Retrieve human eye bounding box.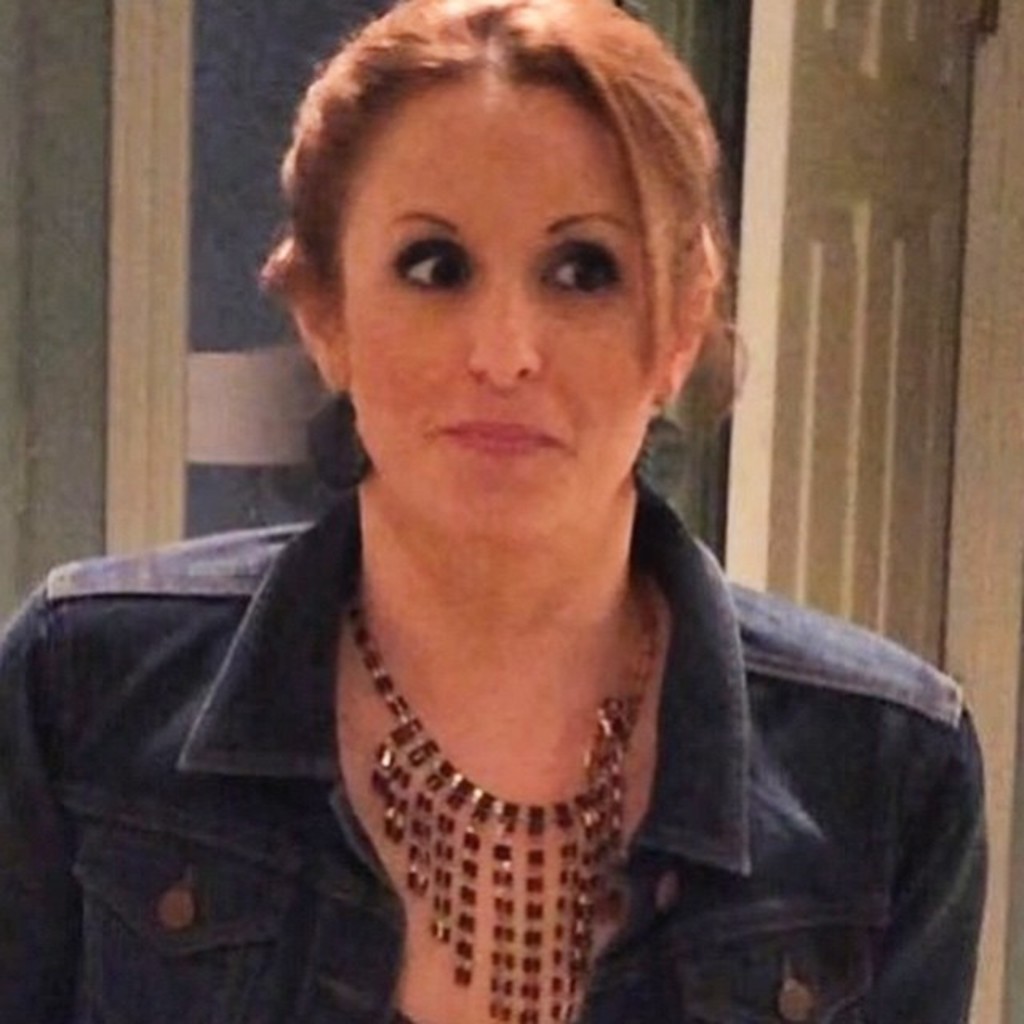
Bounding box: rect(536, 229, 619, 299).
